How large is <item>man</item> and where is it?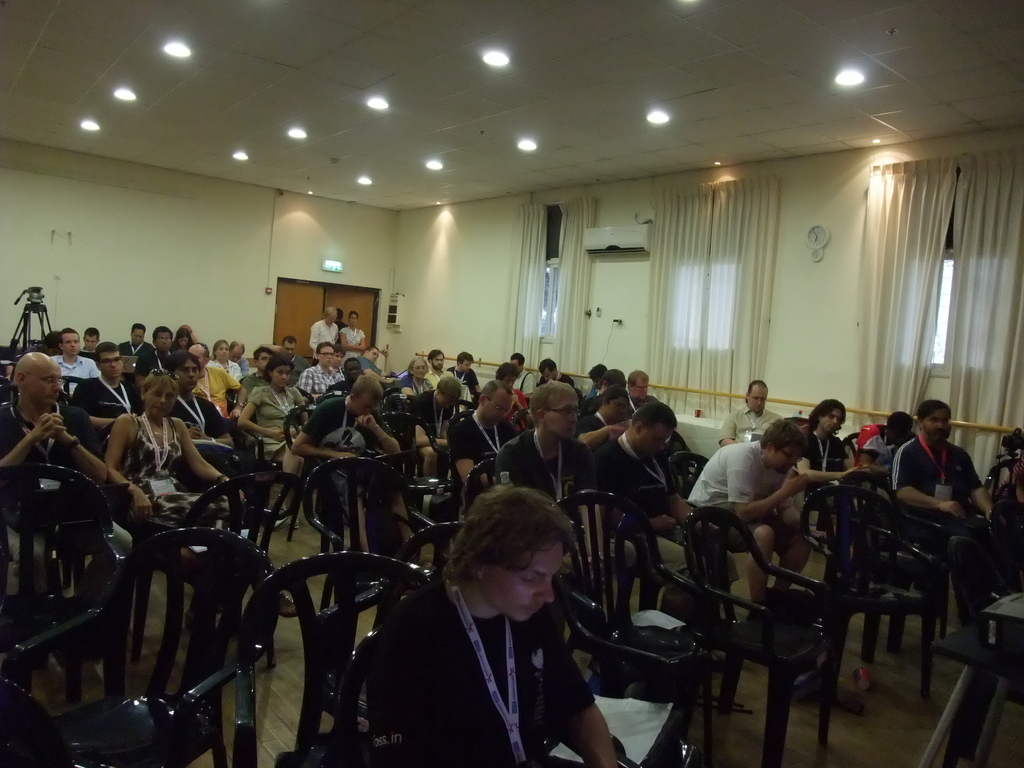
Bounding box: [68, 339, 143, 435].
